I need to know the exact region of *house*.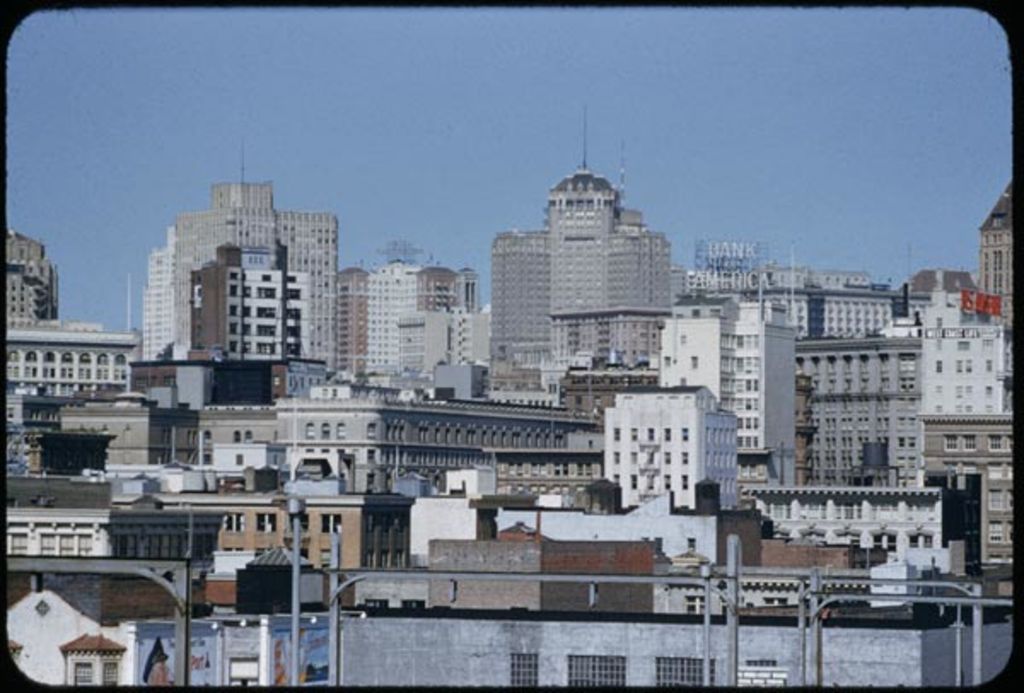
Region: locate(0, 178, 1022, 604).
